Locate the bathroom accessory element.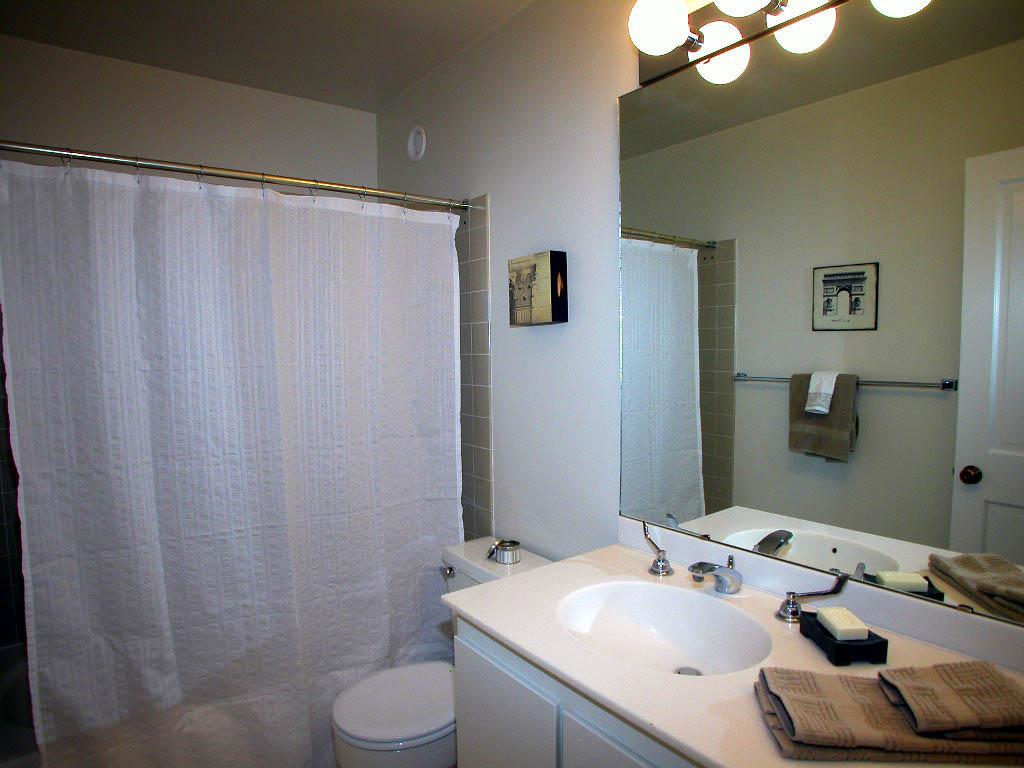
Element bbox: <bbox>688, 555, 742, 594</bbox>.
